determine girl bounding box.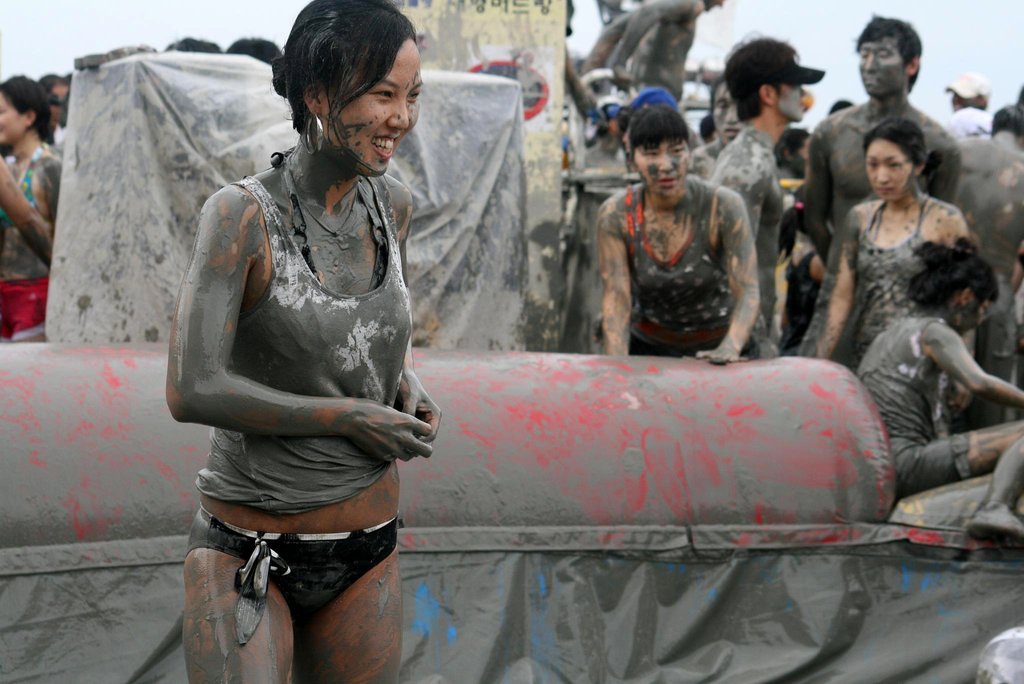
Determined: (598,86,778,390).
